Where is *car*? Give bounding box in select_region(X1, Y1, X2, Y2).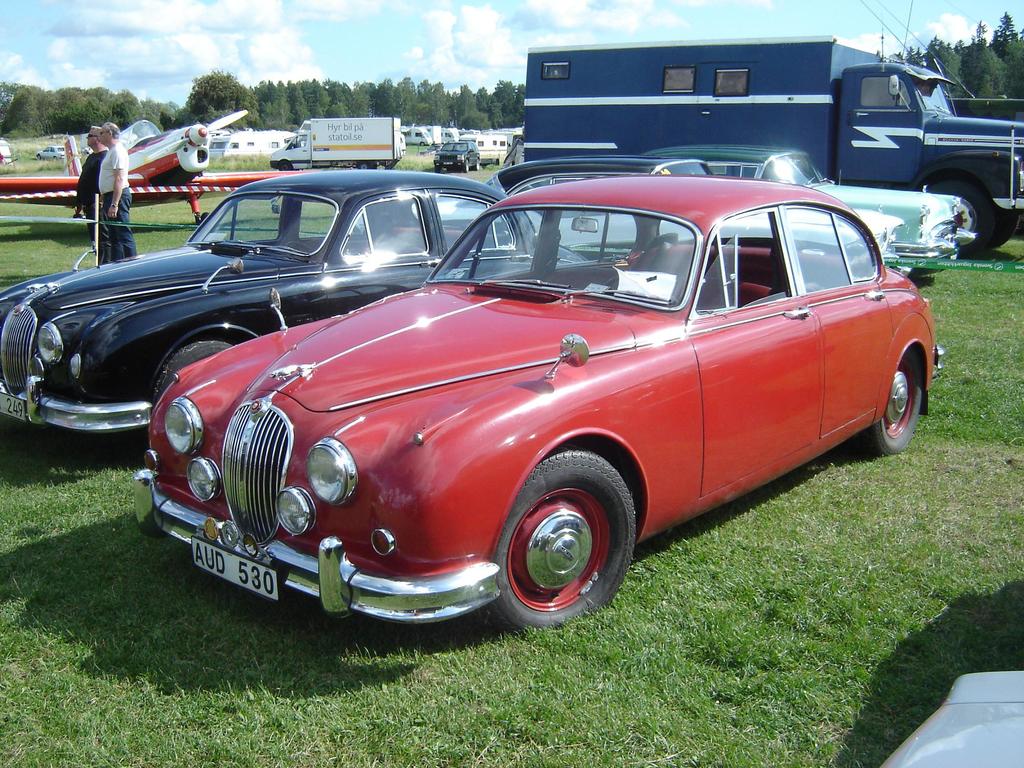
select_region(0, 168, 586, 451).
